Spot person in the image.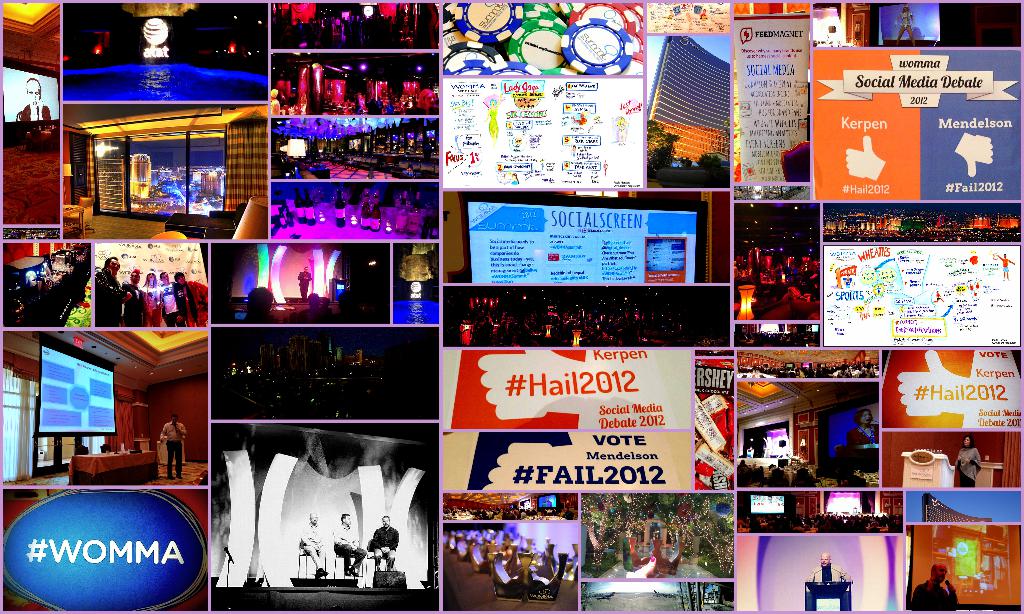
person found at pyautogui.locateOnScreen(299, 266, 309, 299).
